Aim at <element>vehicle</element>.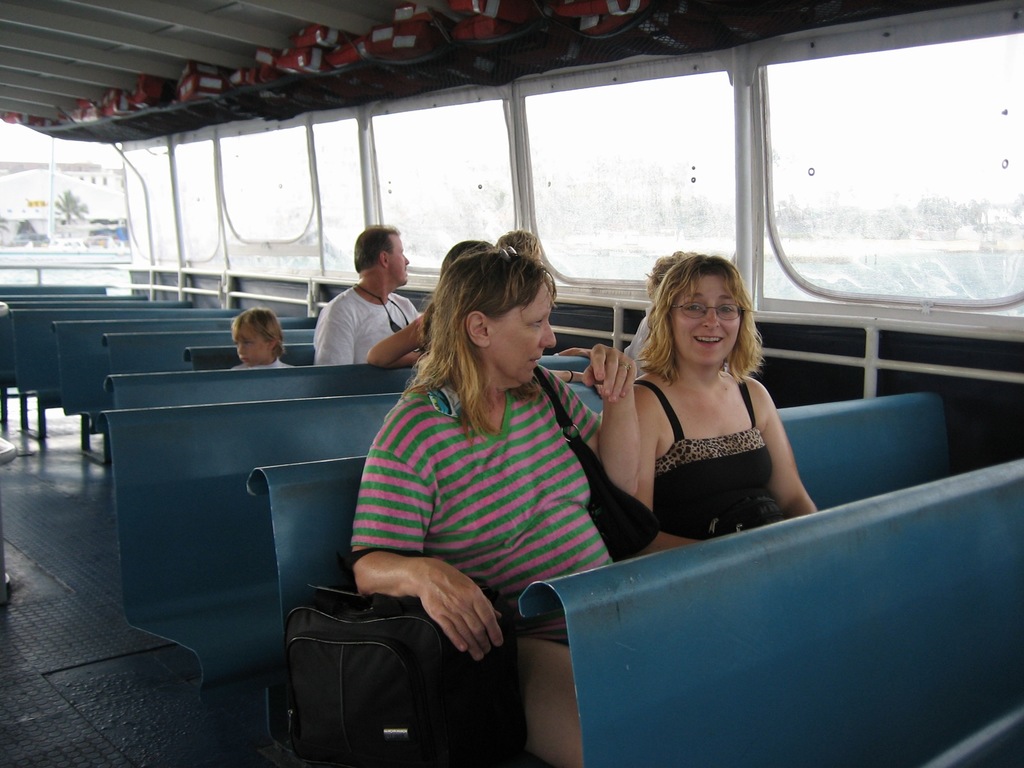
Aimed at rect(0, 0, 1023, 767).
